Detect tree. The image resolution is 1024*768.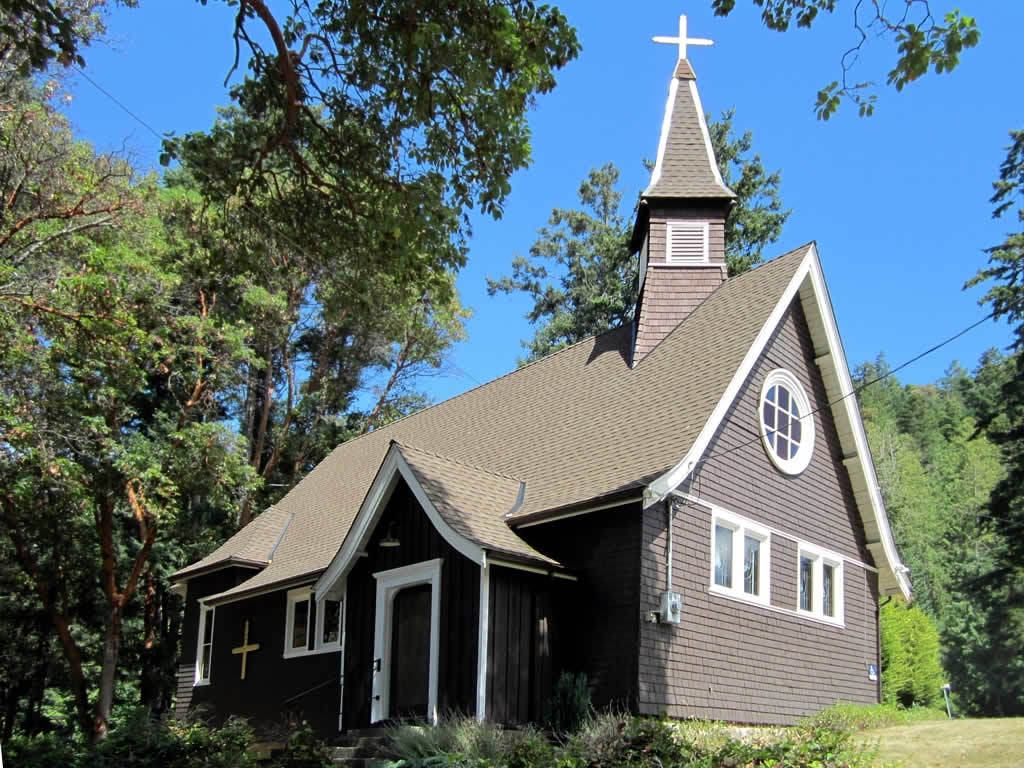
(x1=172, y1=0, x2=581, y2=452).
